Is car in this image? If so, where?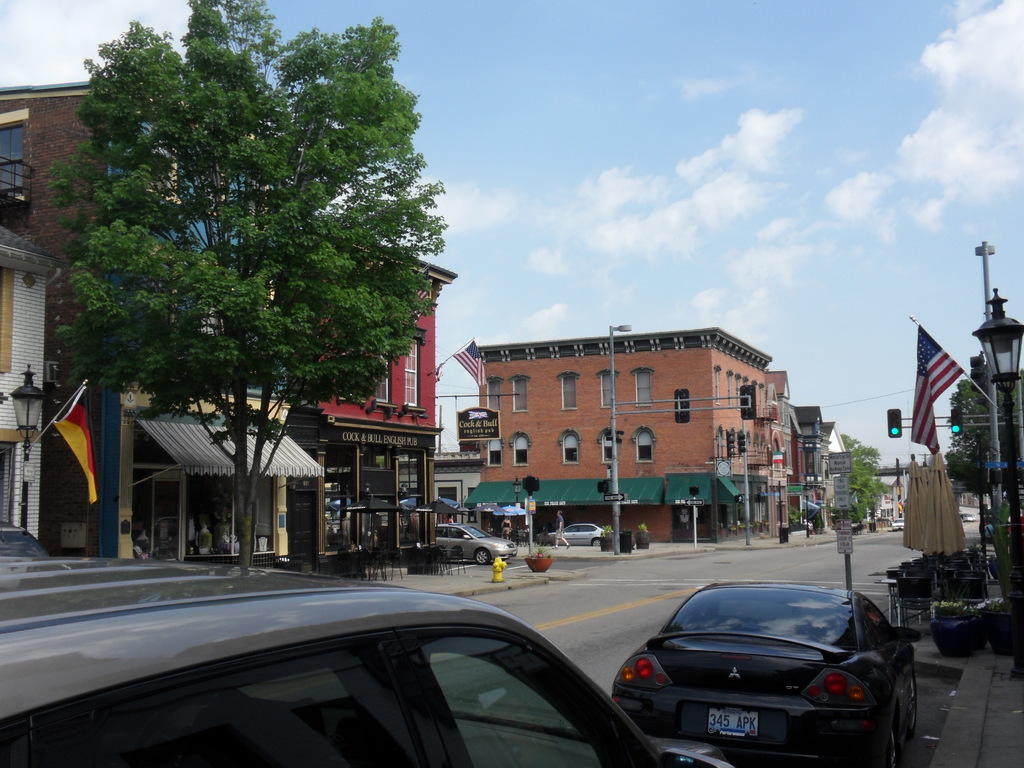
Yes, at 548:512:604:547.
